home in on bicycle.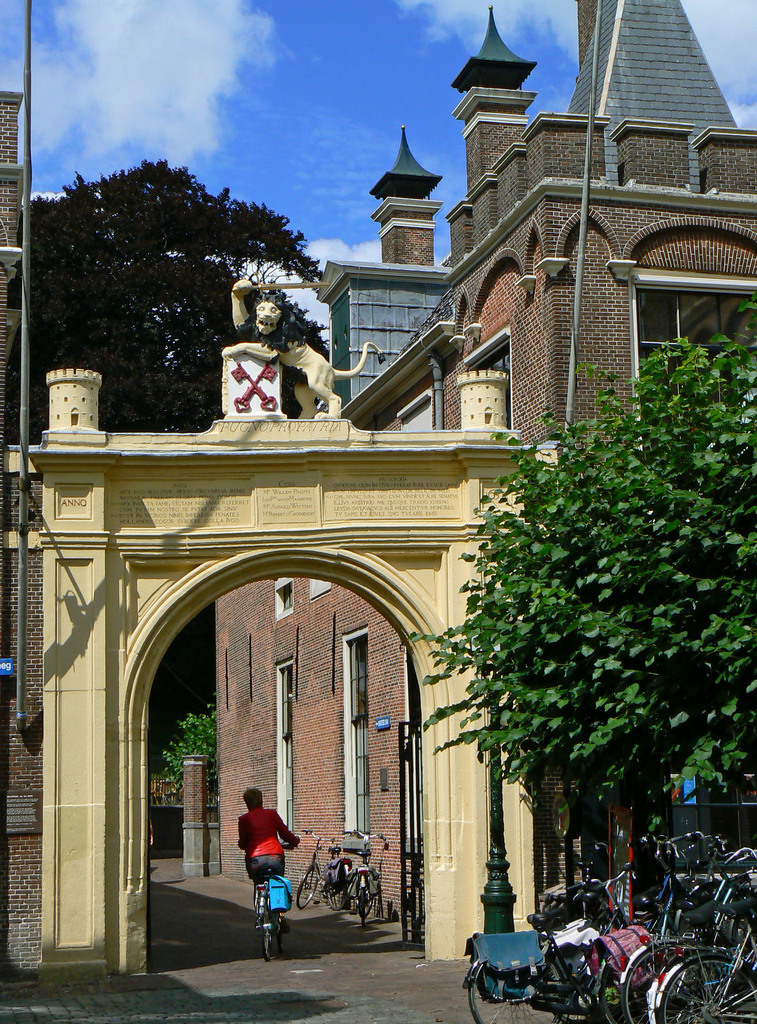
Homed in at (292,833,353,912).
